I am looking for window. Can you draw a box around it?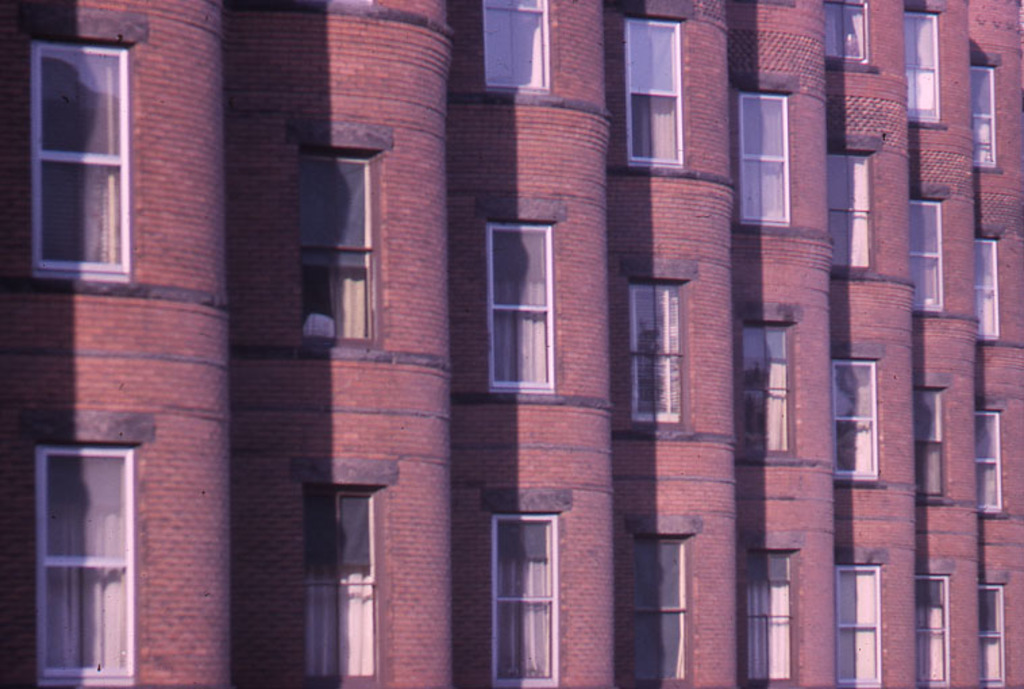
Sure, the bounding box is region(824, 0, 867, 61).
